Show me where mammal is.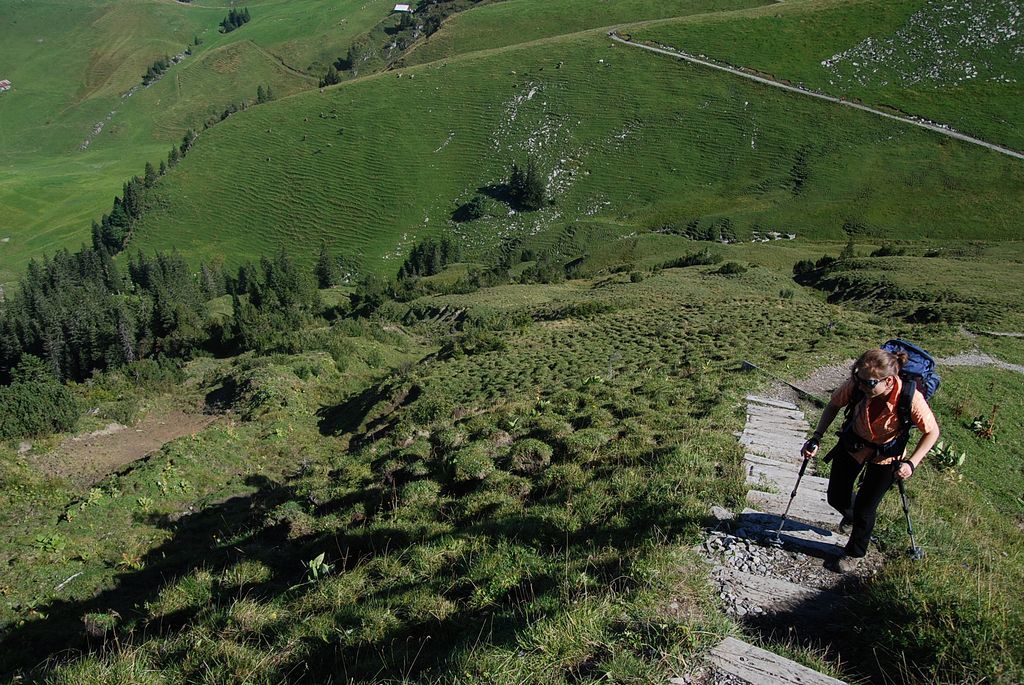
mammal is at <region>759, 353, 953, 558</region>.
